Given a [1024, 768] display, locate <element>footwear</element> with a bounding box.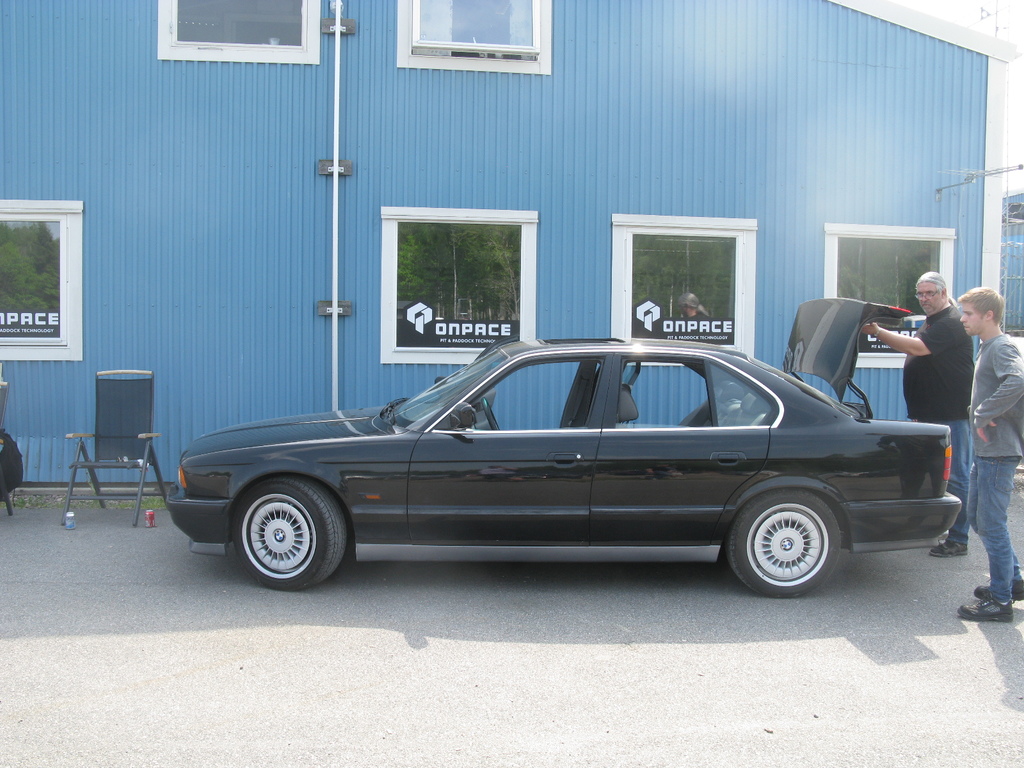
Located: [x1=931, y1=540, x2=968, y2=557].
